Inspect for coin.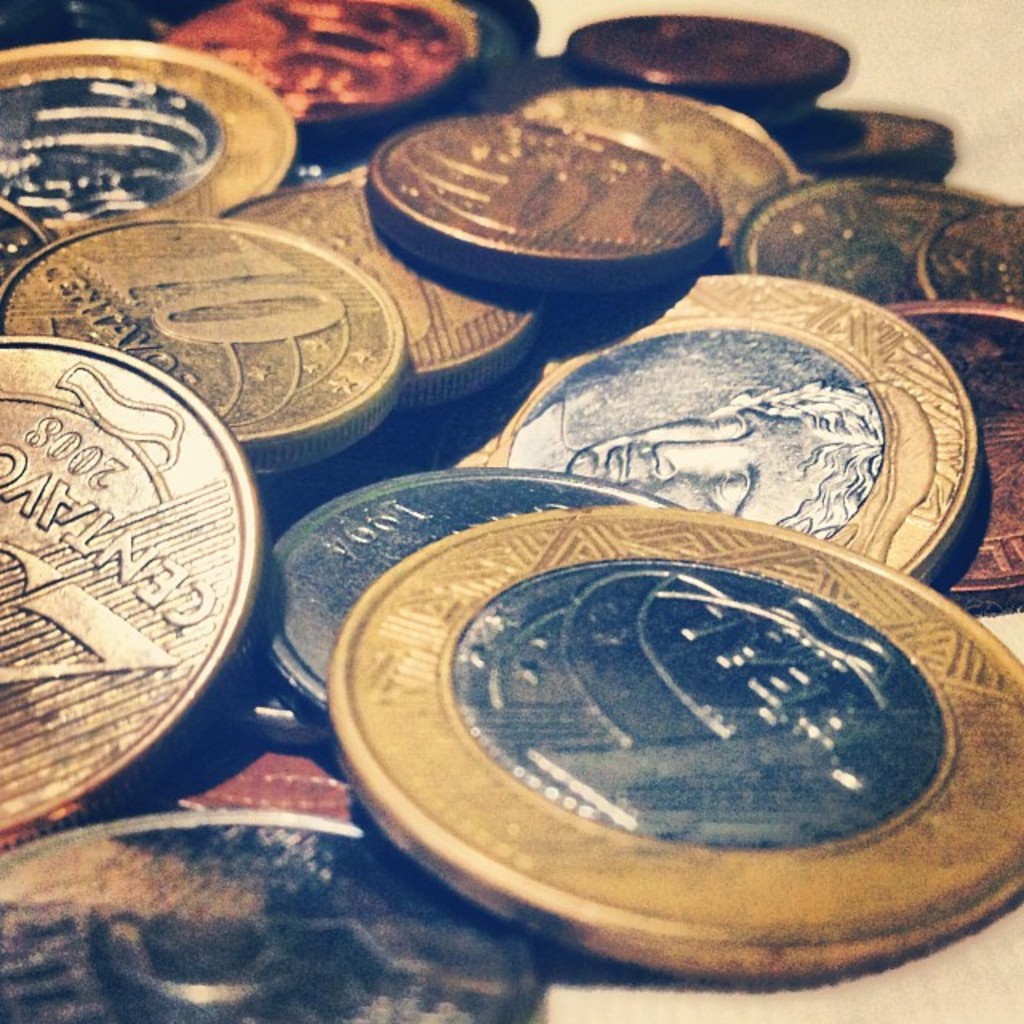
Inspection: box=[747, 94, 965, 179].
